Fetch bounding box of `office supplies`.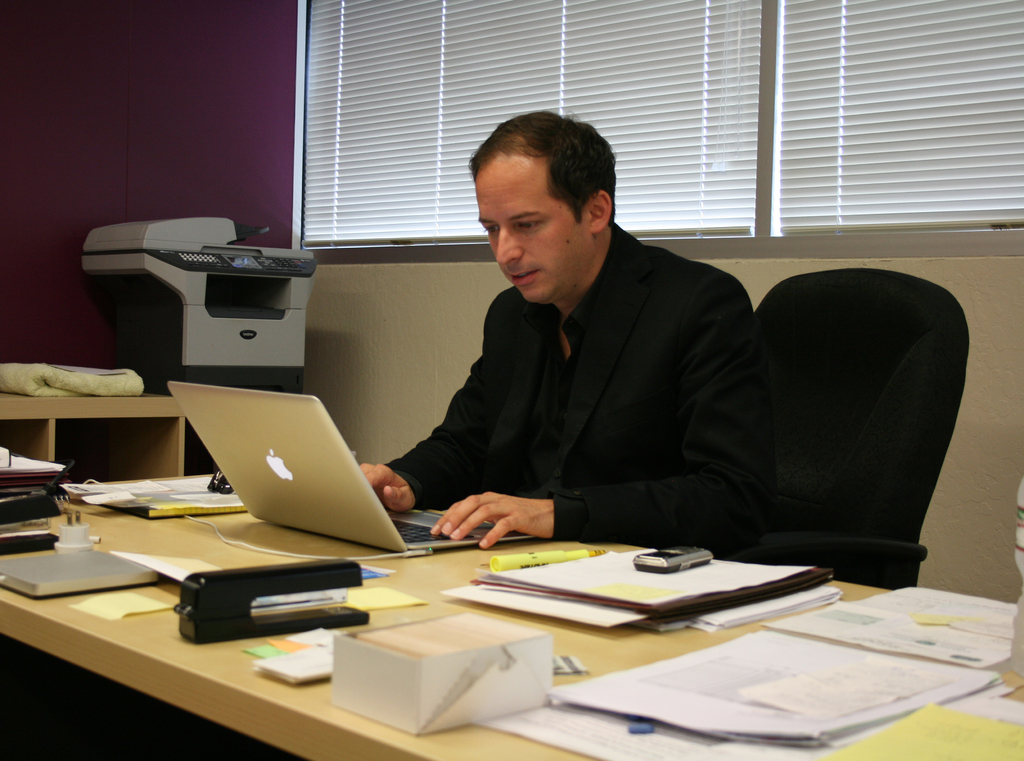
Bbox: detection(72, 206, 346, 377).
